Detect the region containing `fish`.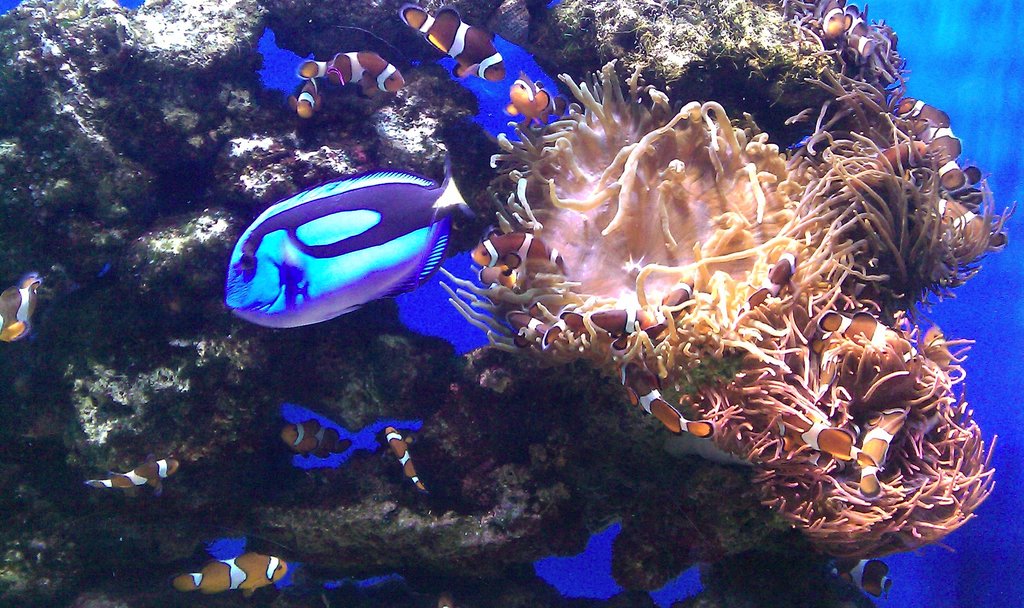
bbox=(567, 307, 657, 355).
